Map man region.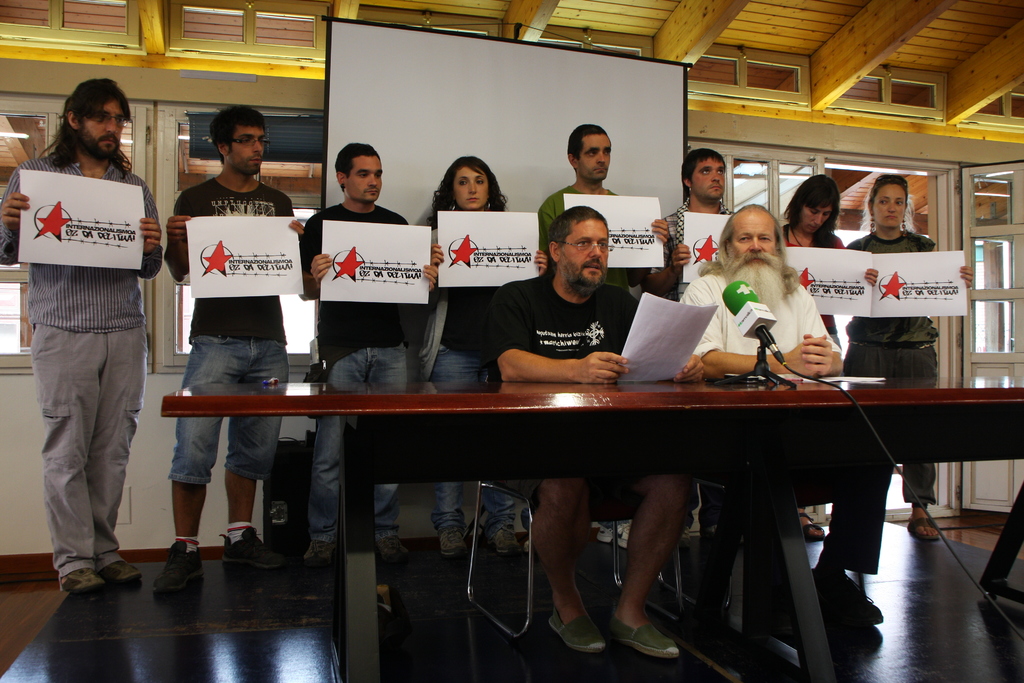
Mapped to 15 72 164 619.
